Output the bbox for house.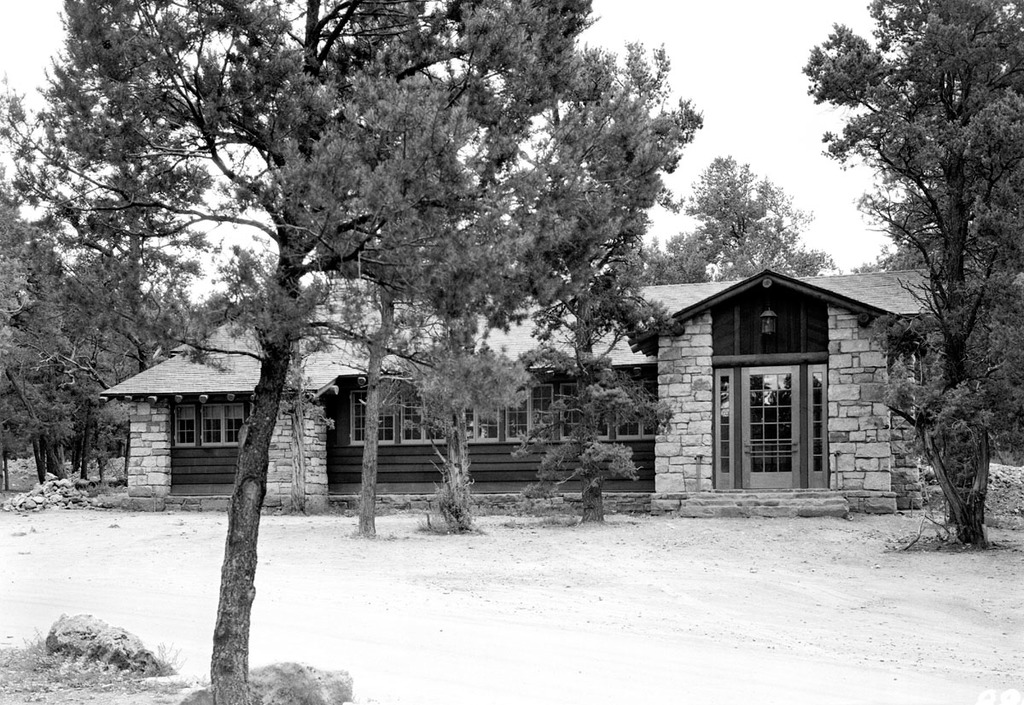
{"left": 94, "top": 335, "right": 276, "bottom": 501}.
